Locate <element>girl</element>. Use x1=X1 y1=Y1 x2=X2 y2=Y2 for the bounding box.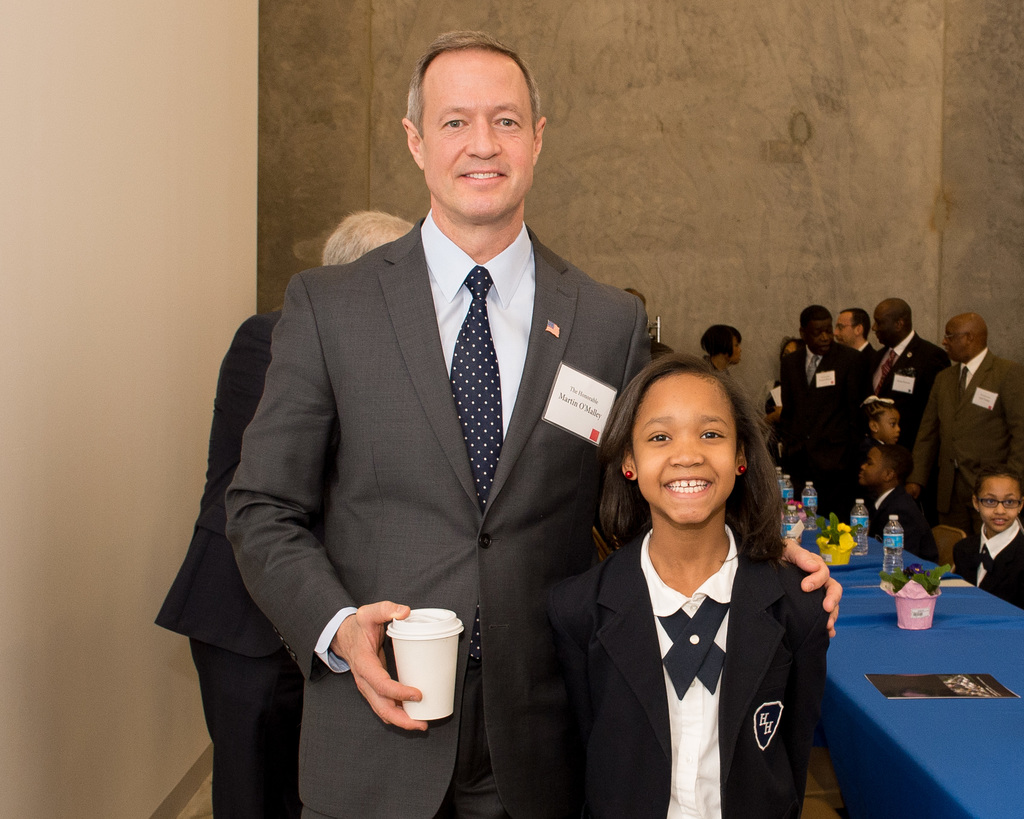
x1=541 y1=349 x2=850 y2=813.
